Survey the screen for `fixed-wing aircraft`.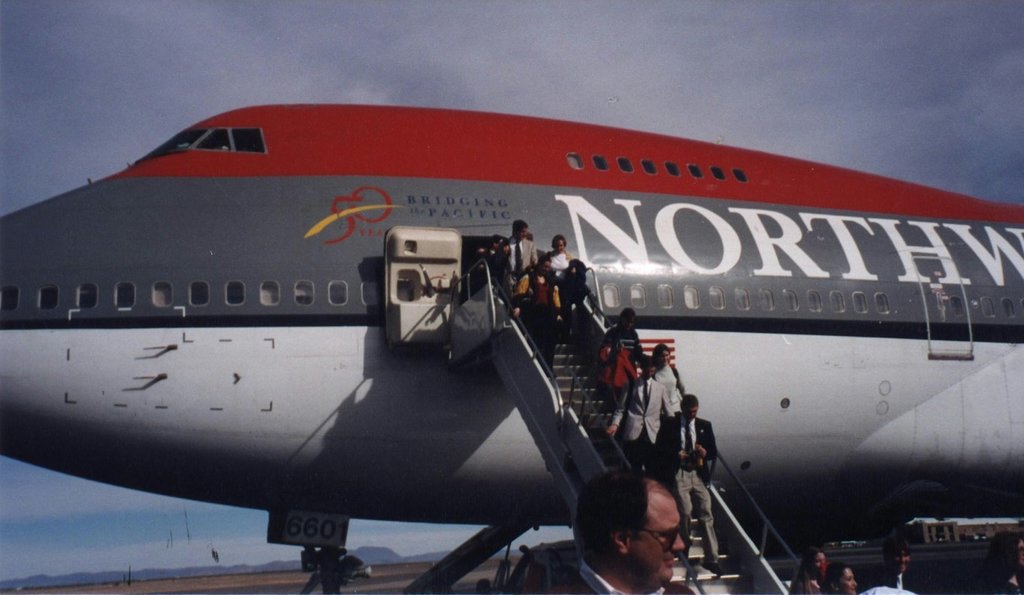
Survey found: 0, 67, 1023, 594.
